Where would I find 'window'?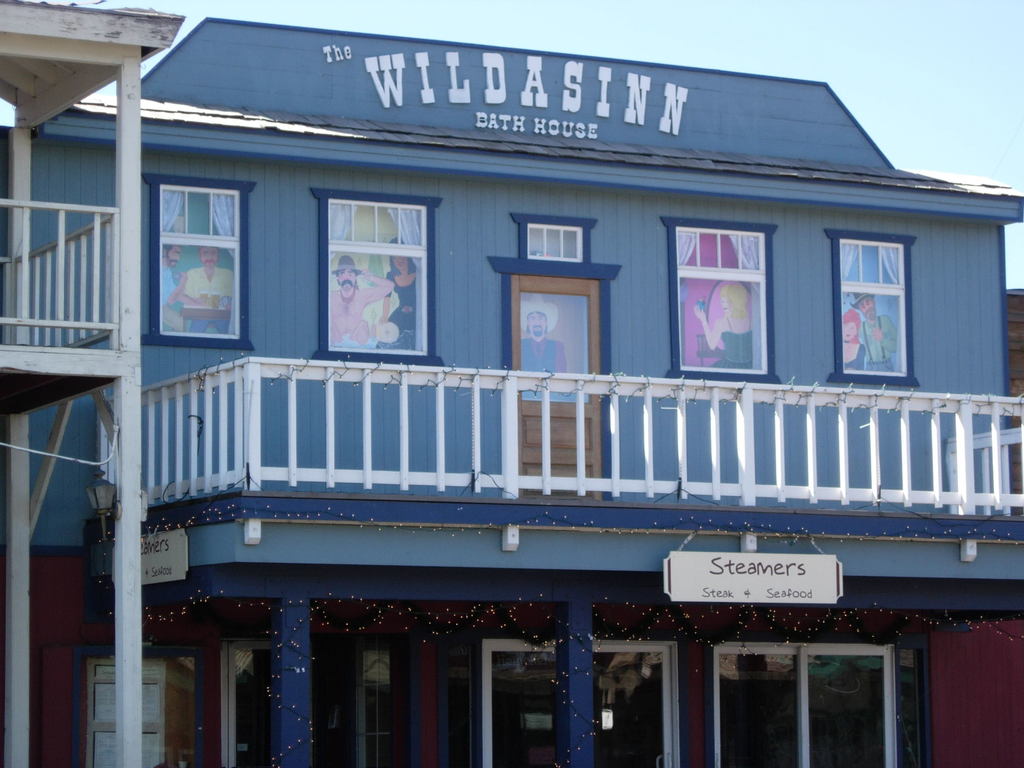
At bbox=[472, 639, 559, 767].
